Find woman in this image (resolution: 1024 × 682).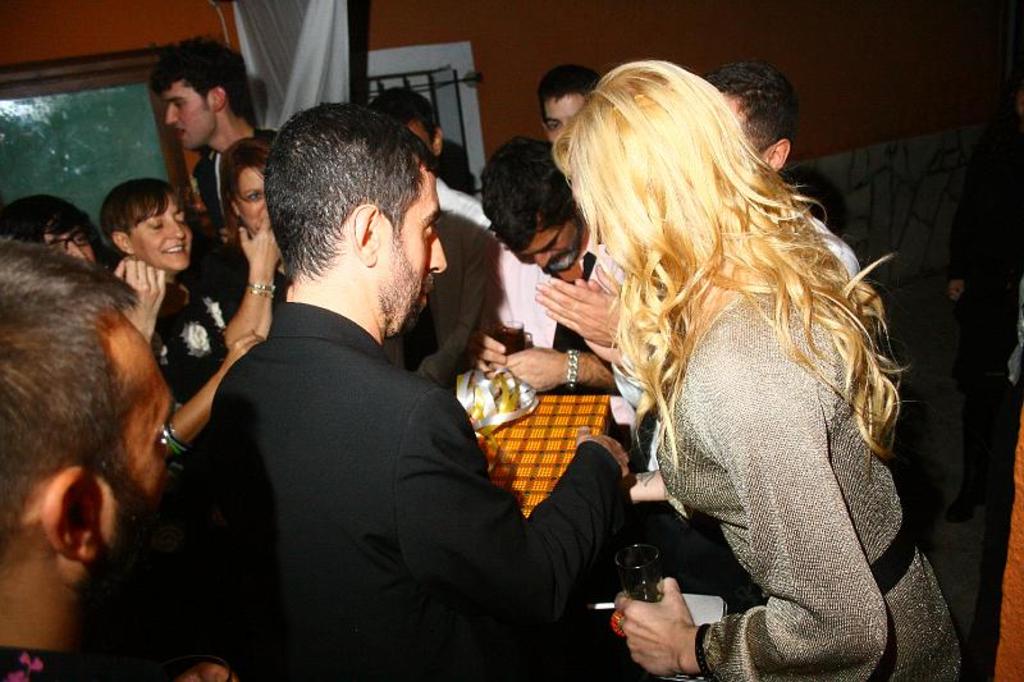
region(202, 132, 291, 345).
